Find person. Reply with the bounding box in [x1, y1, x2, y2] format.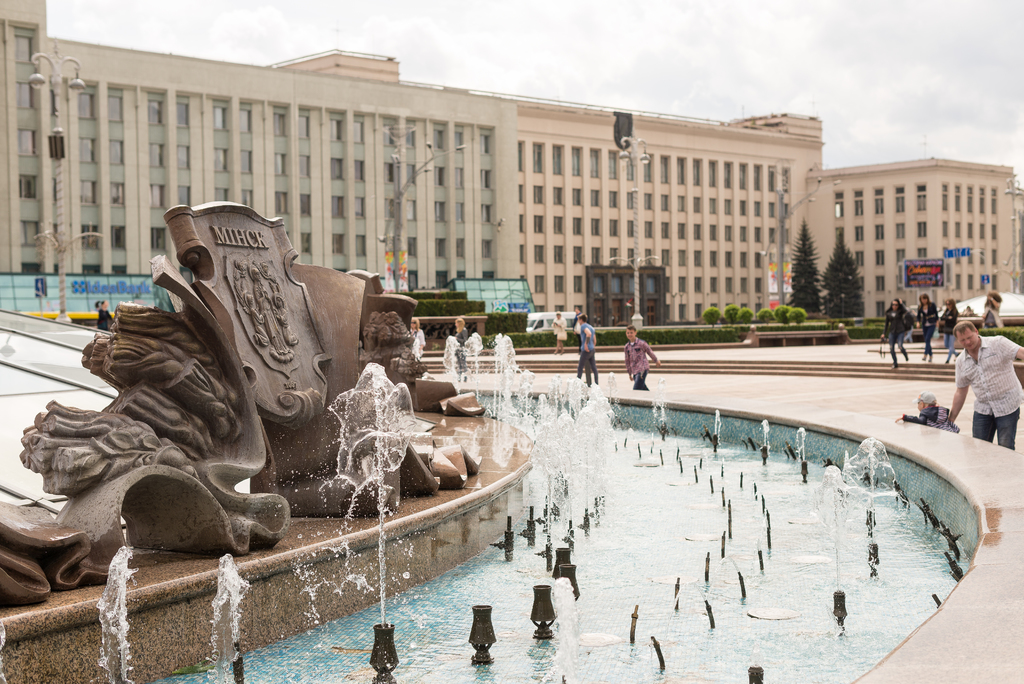
[256, 267, 293, 358].
